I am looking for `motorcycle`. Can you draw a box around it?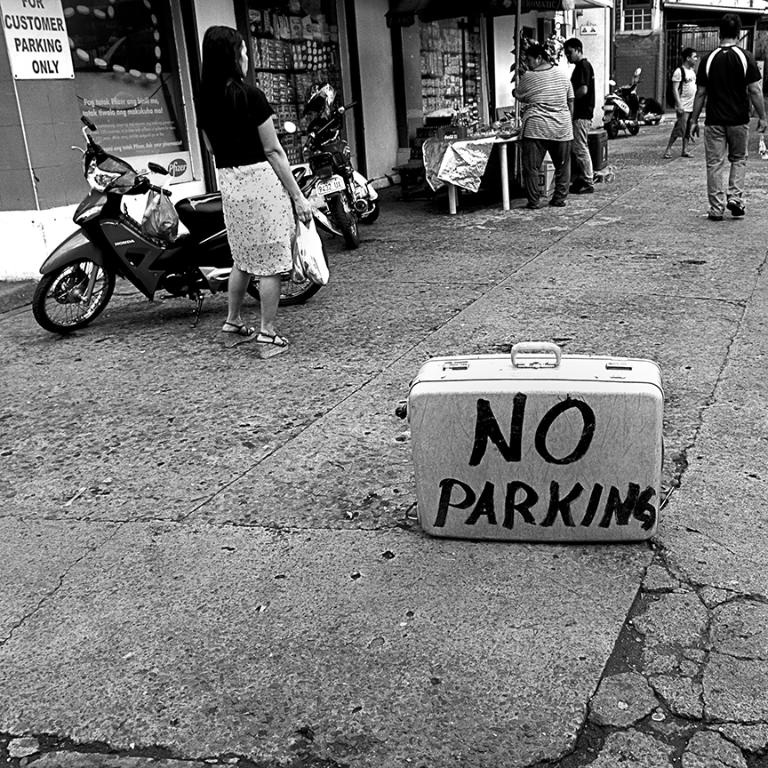
Sure, the bounding box is (46, 125, 341, 334).
